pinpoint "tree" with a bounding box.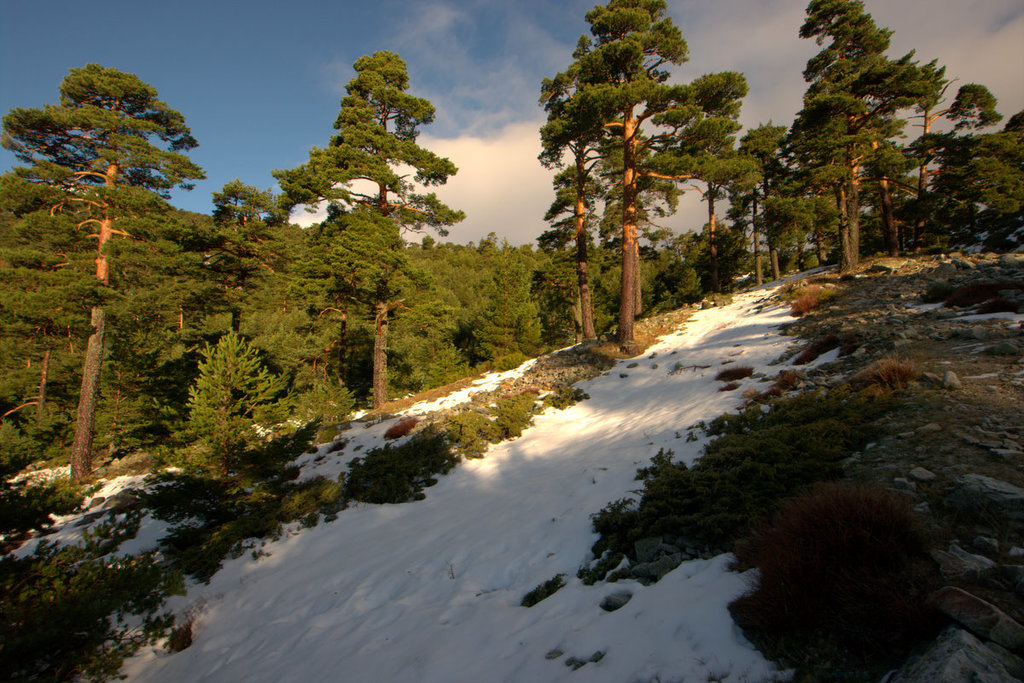
(x1=526, y1=15, x2=744, y2=347).
